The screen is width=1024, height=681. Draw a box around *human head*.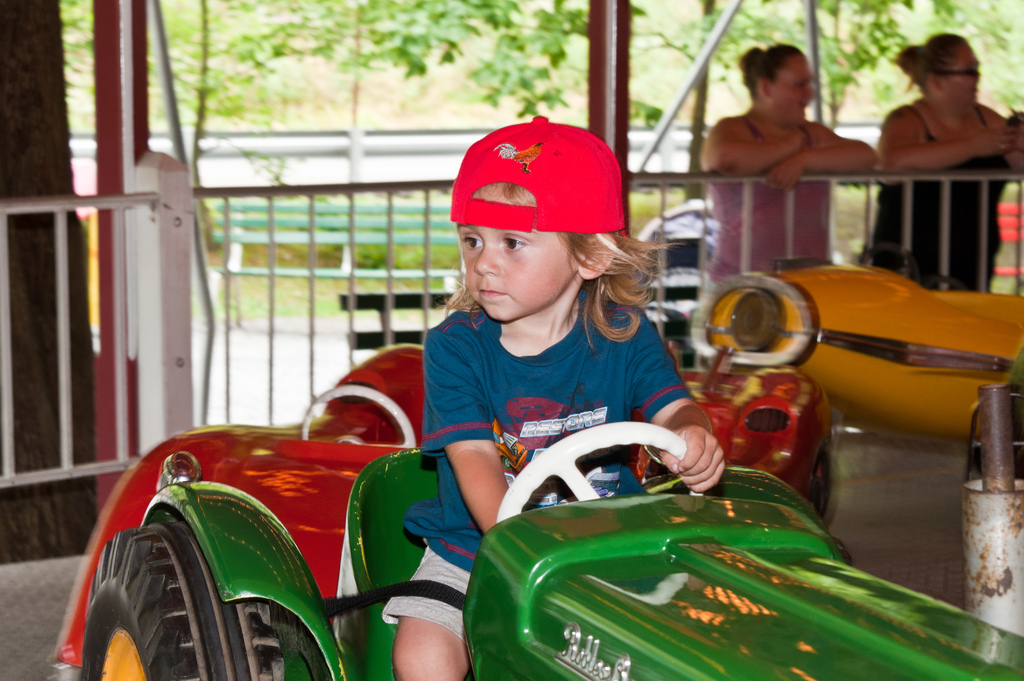
bbox(746, 40, 814, 128).
